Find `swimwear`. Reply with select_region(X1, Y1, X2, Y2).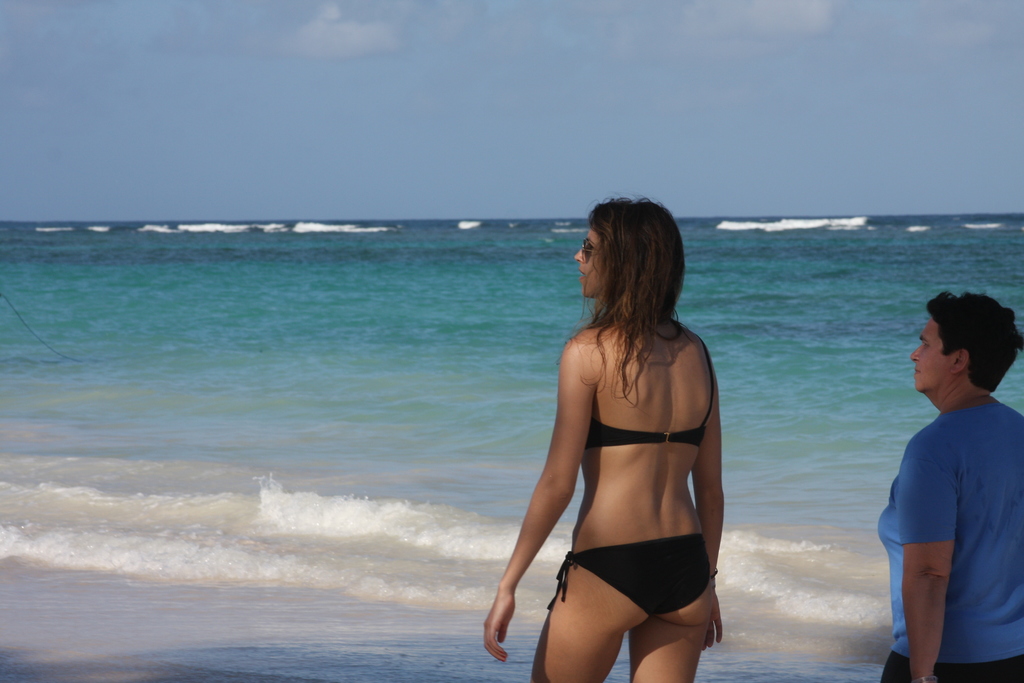
select_region(584, 347, 715, 448).
